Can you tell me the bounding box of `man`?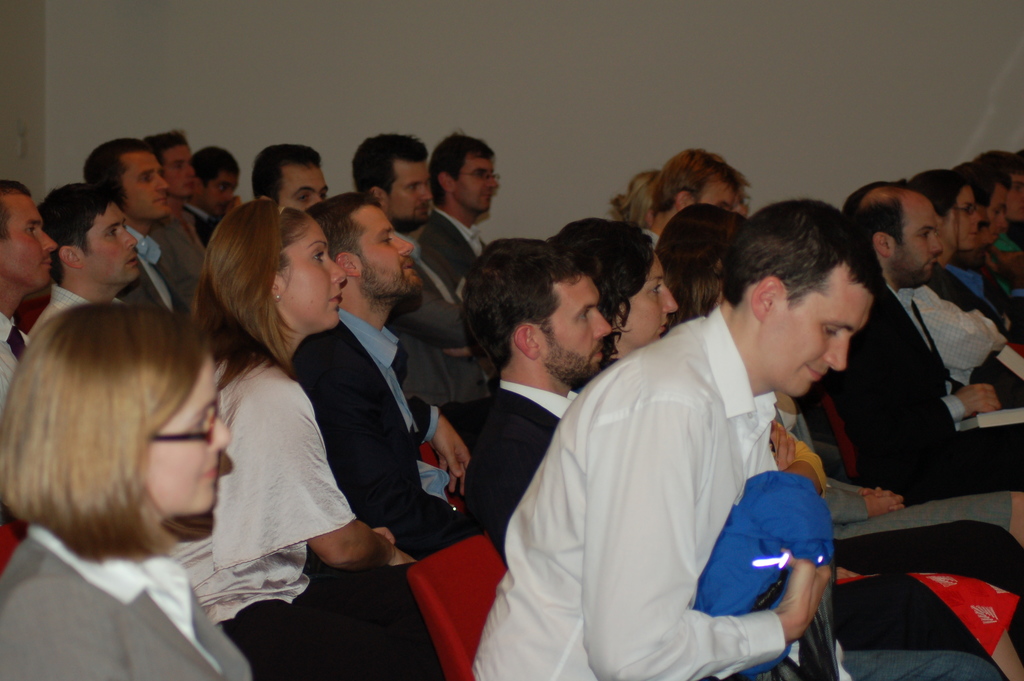
BBox(0, 177, 54, 413).
